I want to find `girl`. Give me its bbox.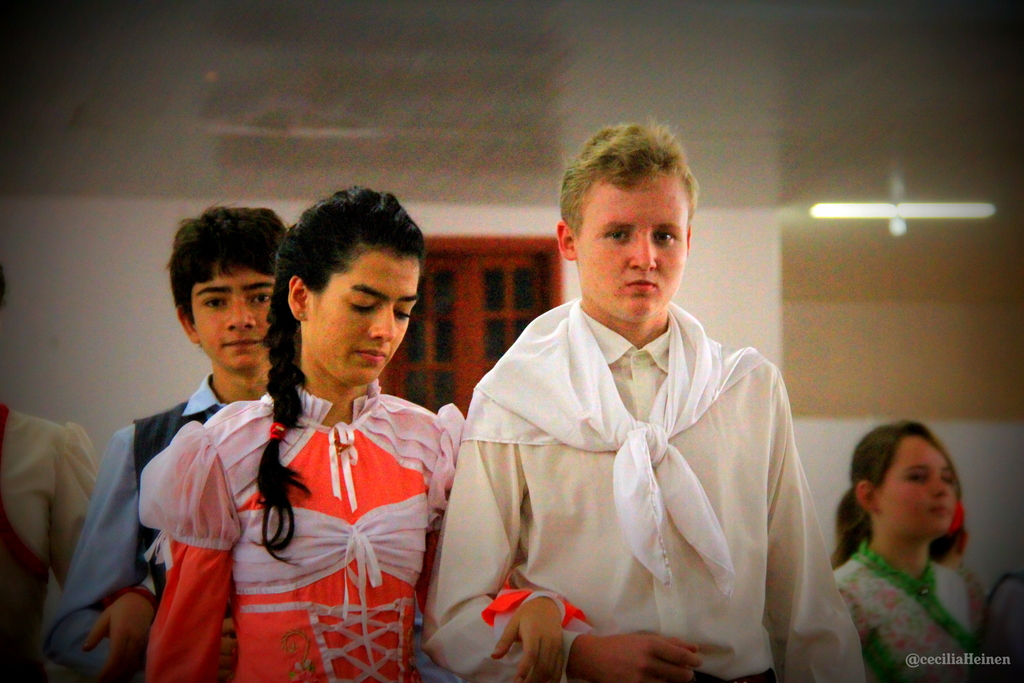
select_region(136, 187, 595, 682).
